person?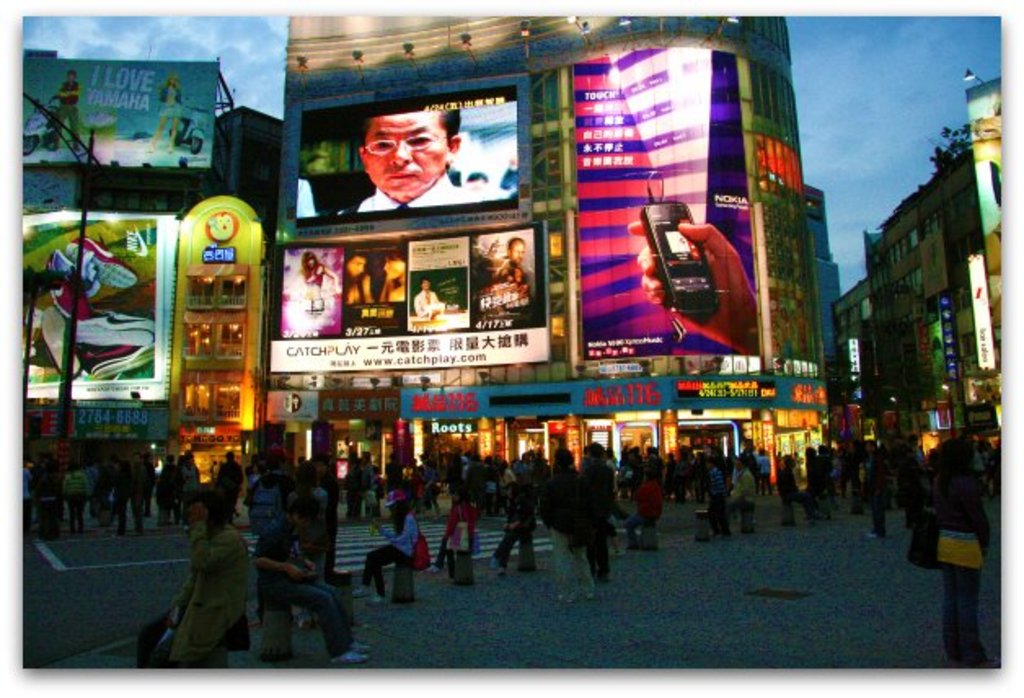
[x1=496, y1=236, x2=533, y2=300]
